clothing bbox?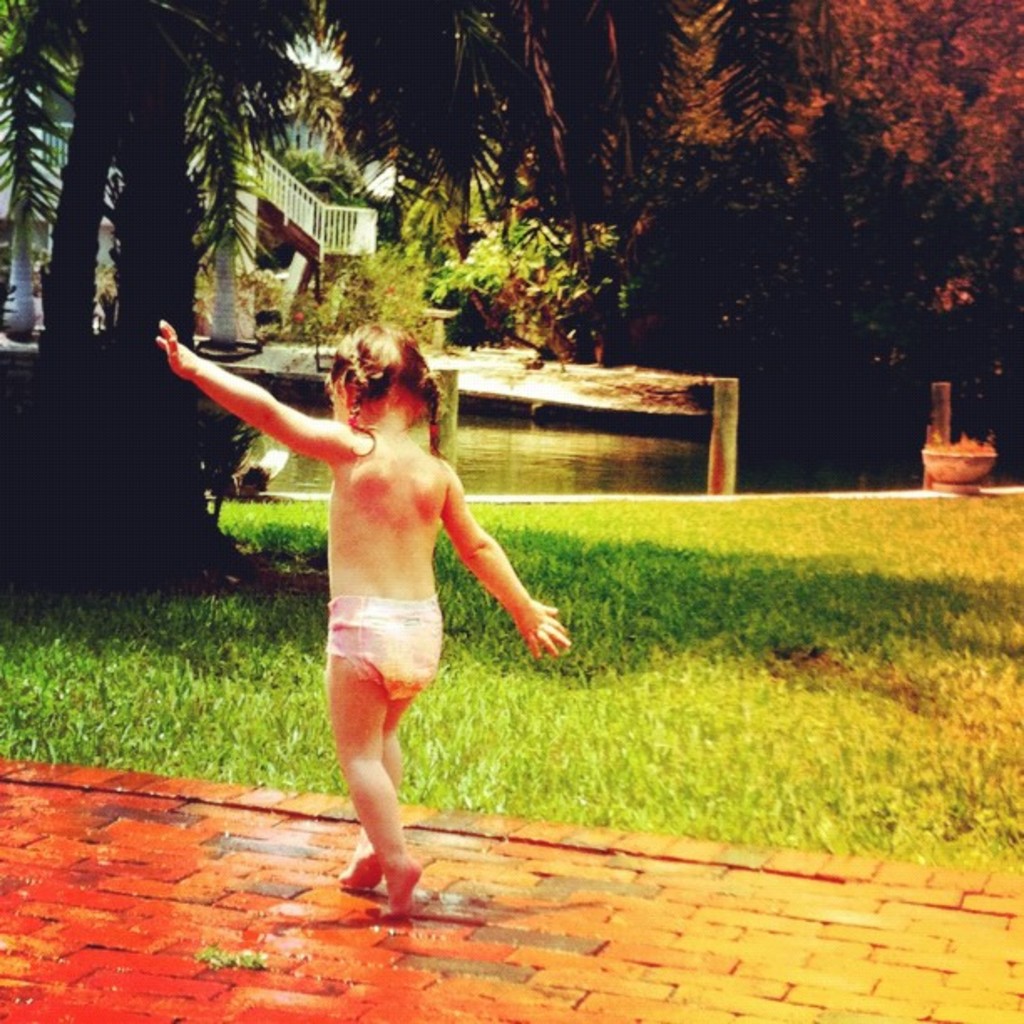
bbox(323, 592, 443, 703)
